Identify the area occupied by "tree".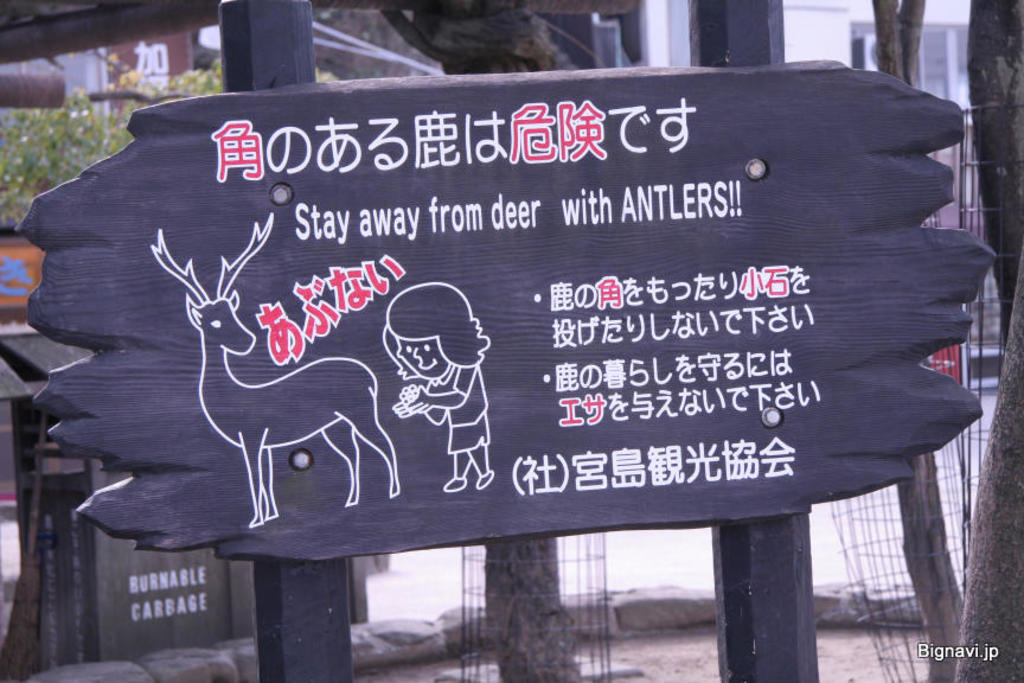
Area: detection(0, 79, 154, 210).
